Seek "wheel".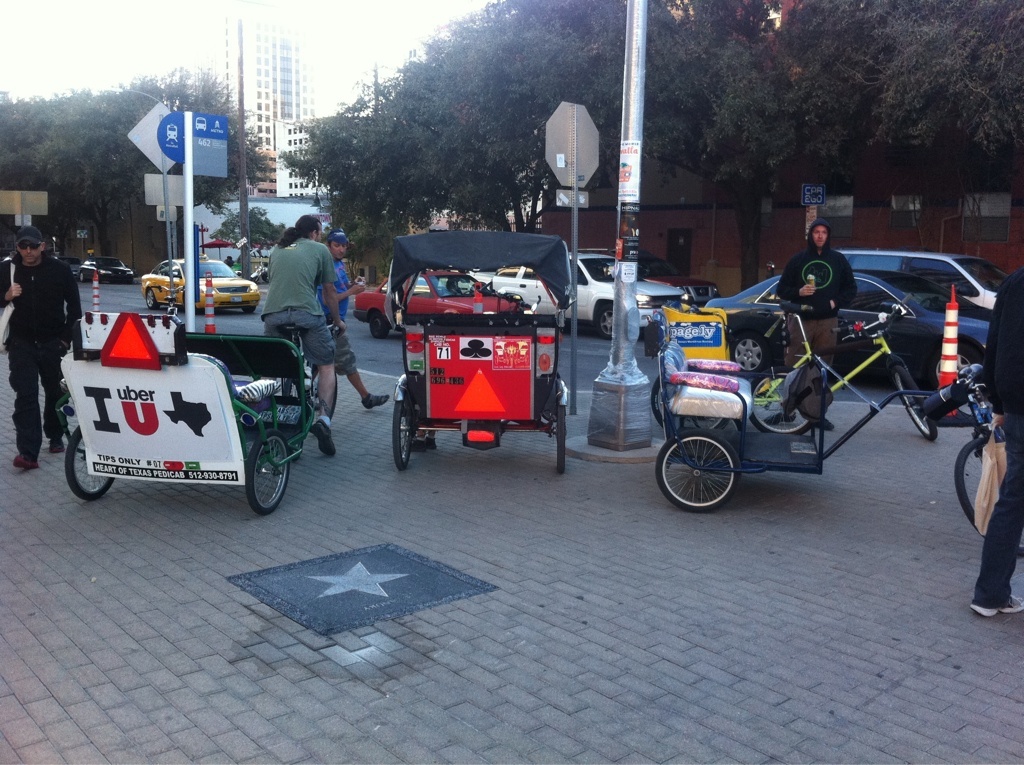
l=389, t=370, r=420, b=476.
